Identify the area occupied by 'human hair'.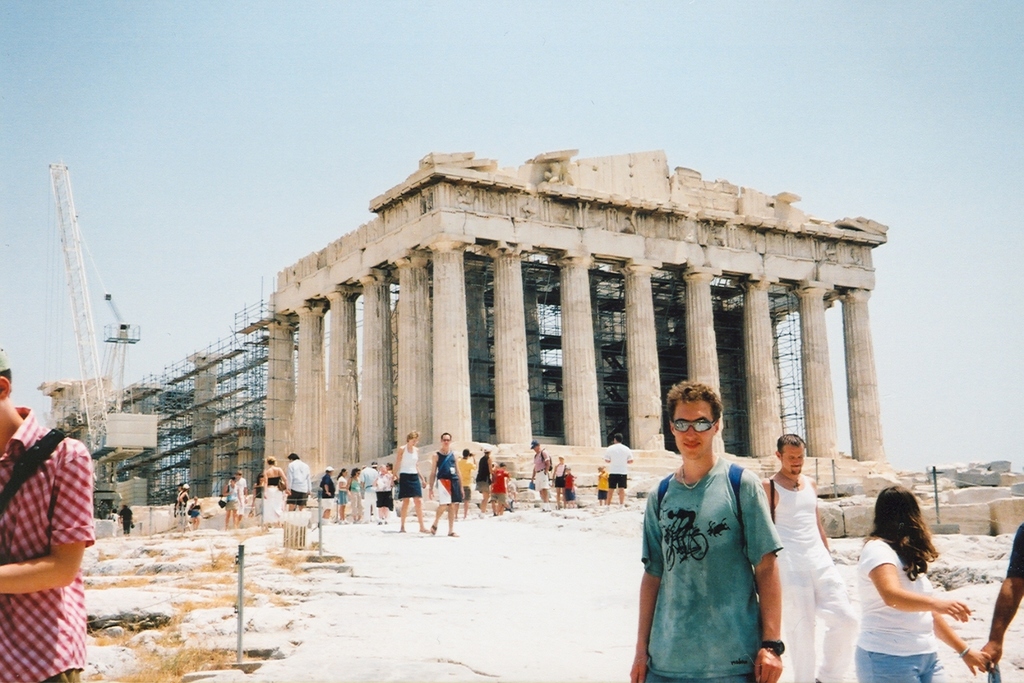
Area: BBox(267, 457, 275, 465).
